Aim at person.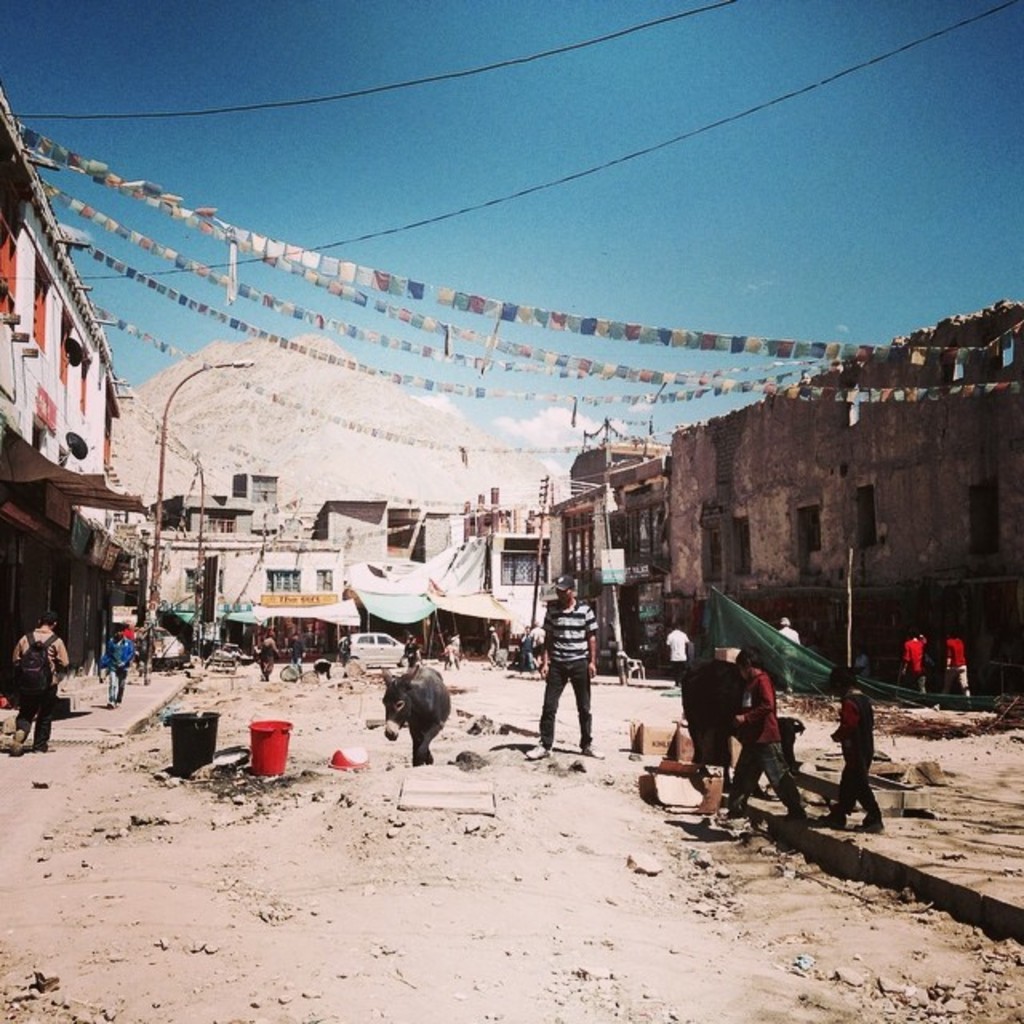
Aimed at x1=397, y1=632, x2=424, y2=667.
